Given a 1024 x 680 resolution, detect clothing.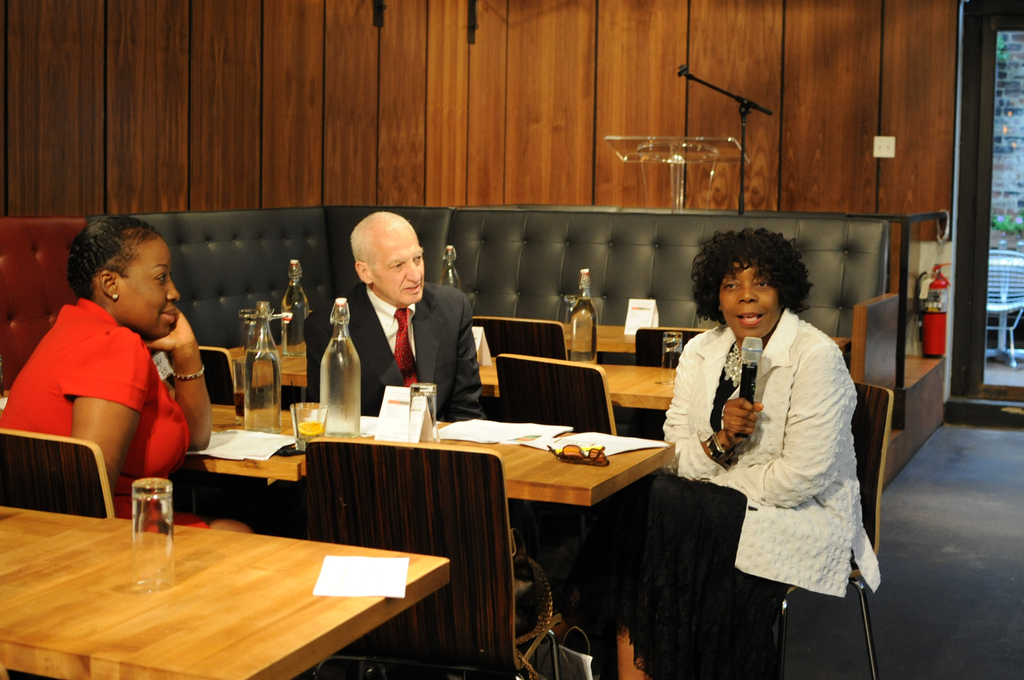
rect(627, 302, 890, 676).
